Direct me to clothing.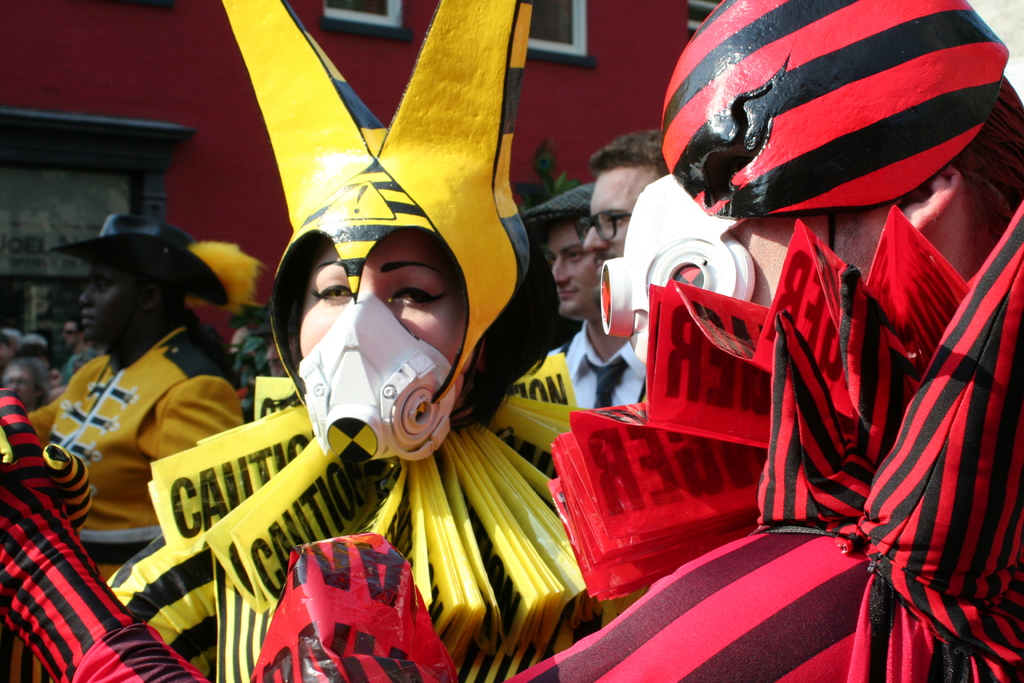
Direction: <box>104,353,646,682</box>.
